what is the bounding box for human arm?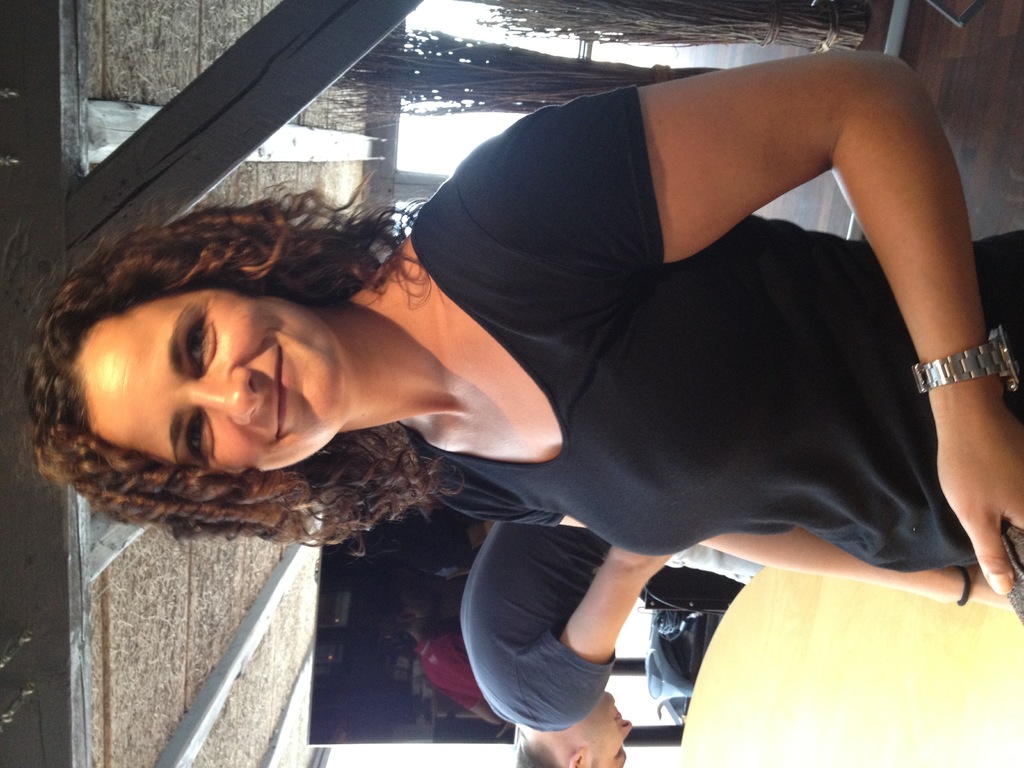
663, 508, 1023, 618.
